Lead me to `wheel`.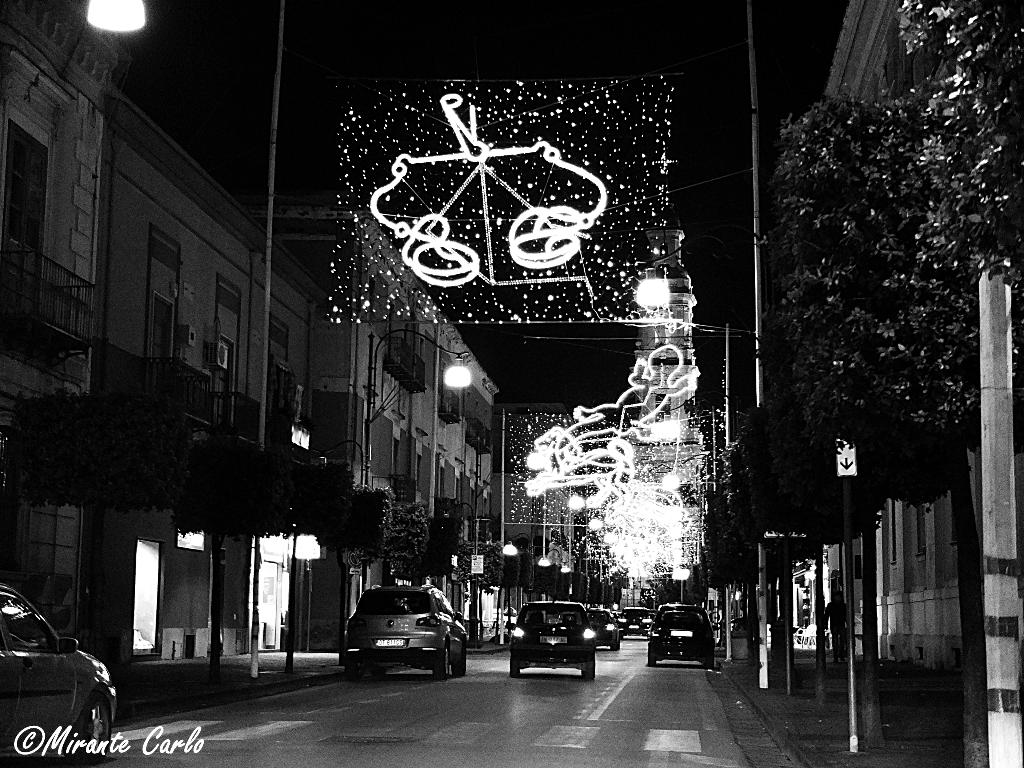
Lead to left=461, top=652, right=468, bottom=675.
